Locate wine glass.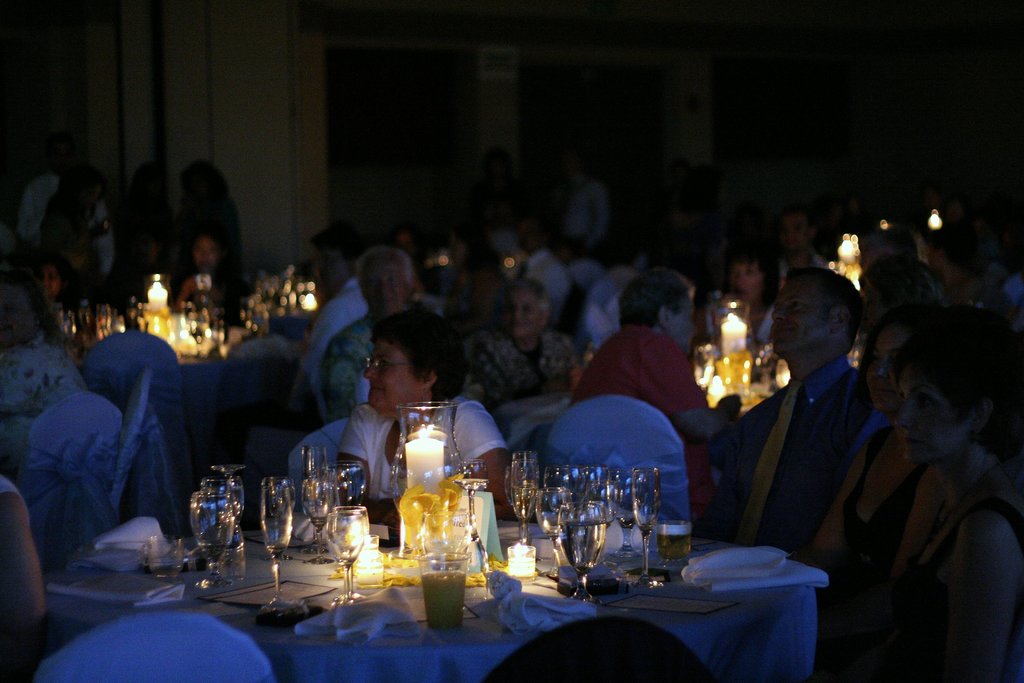
Bounding box: locate(513, 452, 539, 549).
